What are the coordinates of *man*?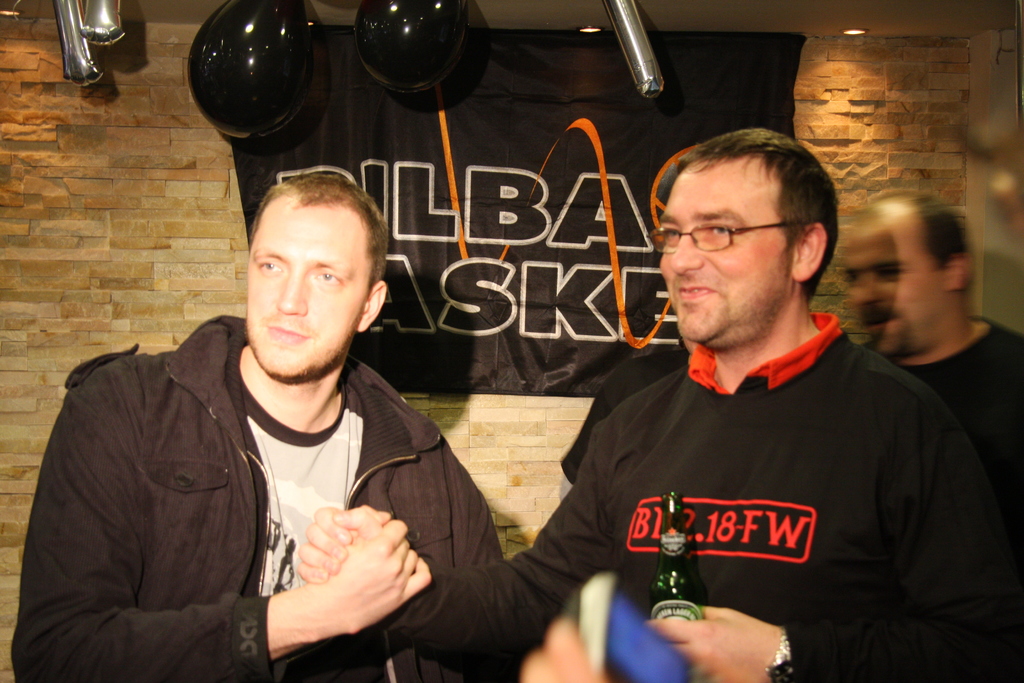
x1=11, y1=168, x2=513, y2=682.
